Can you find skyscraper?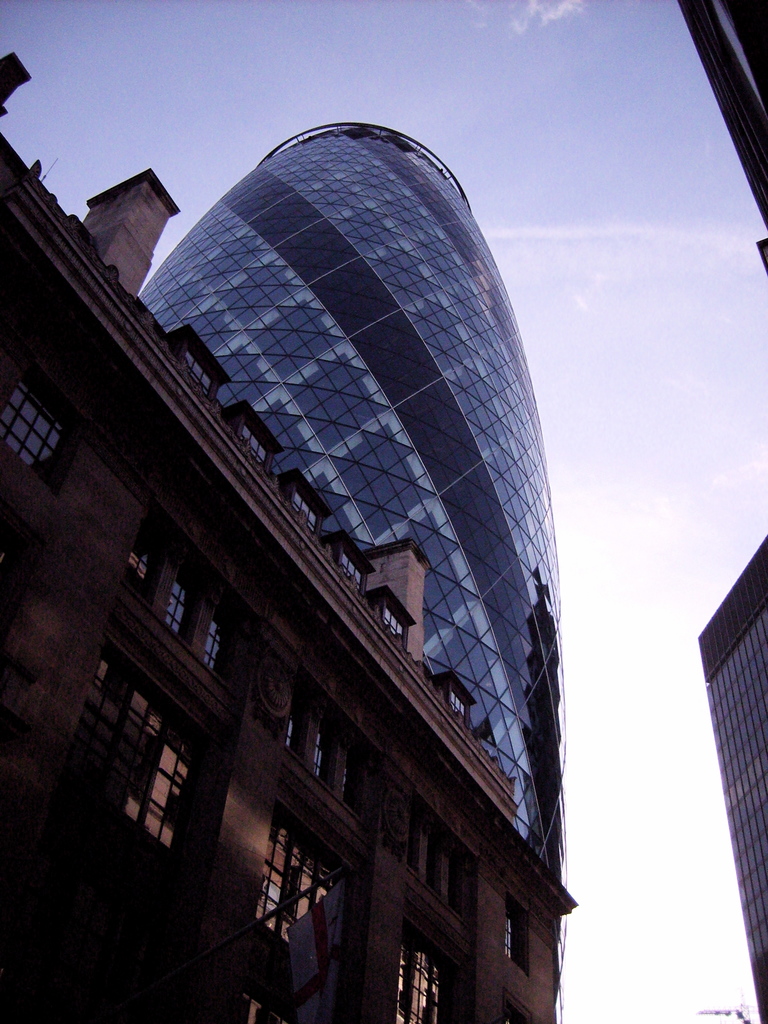
Yes, bounding box: <box>139,109,577,986</box>.
